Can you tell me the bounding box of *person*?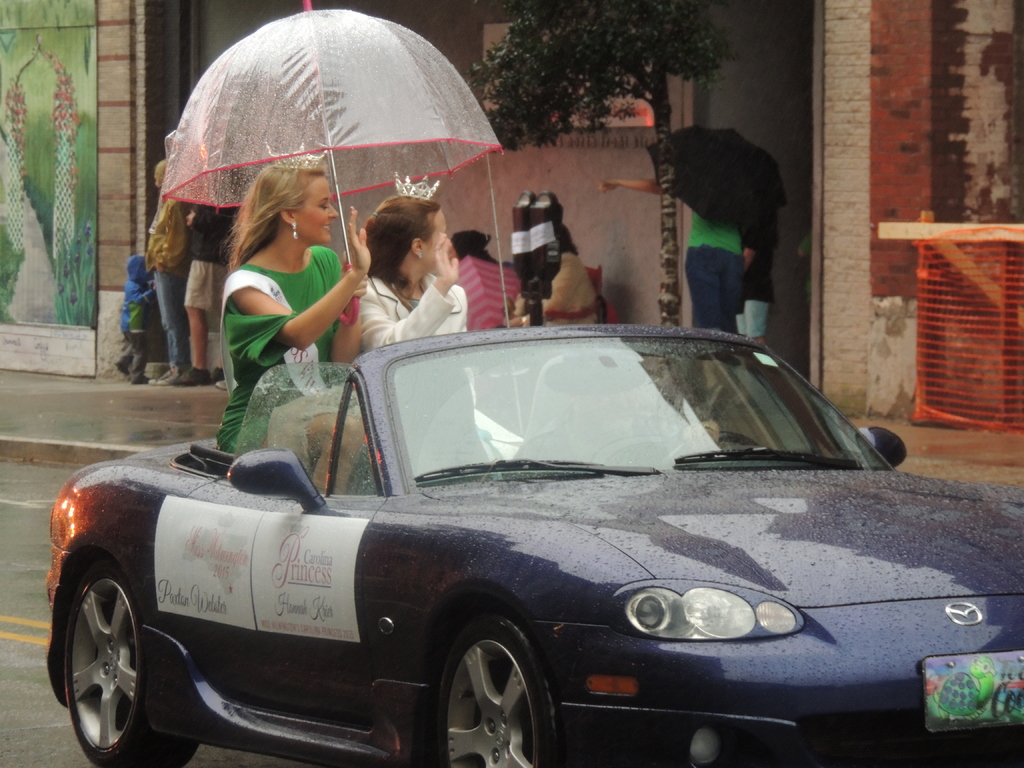
crop(117, 253, 159, 383).
